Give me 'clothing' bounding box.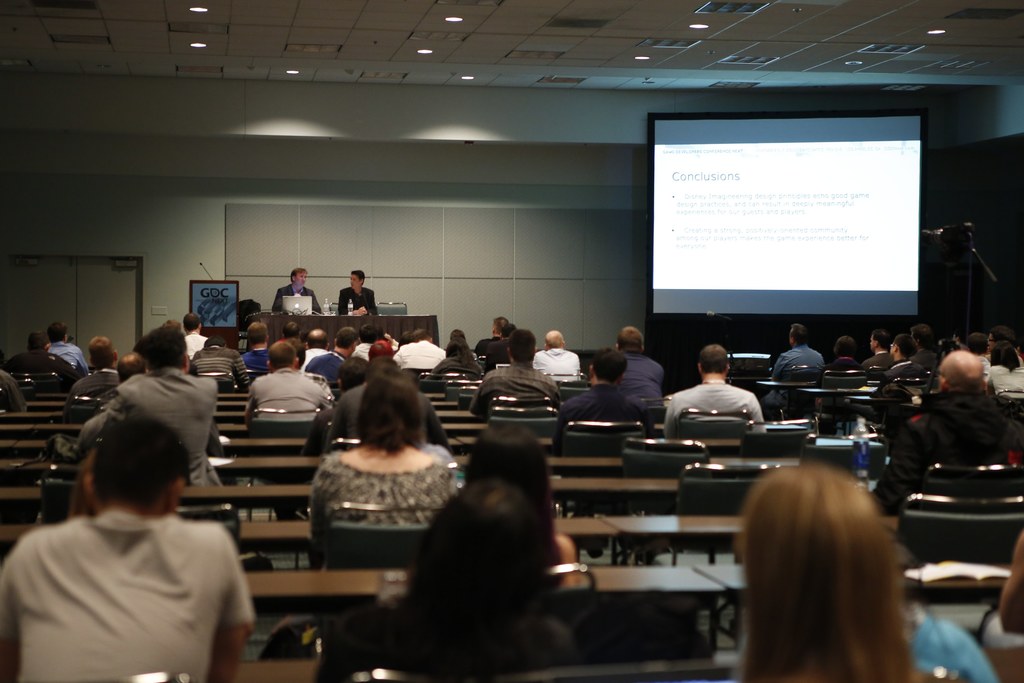
276:281:316:311.
